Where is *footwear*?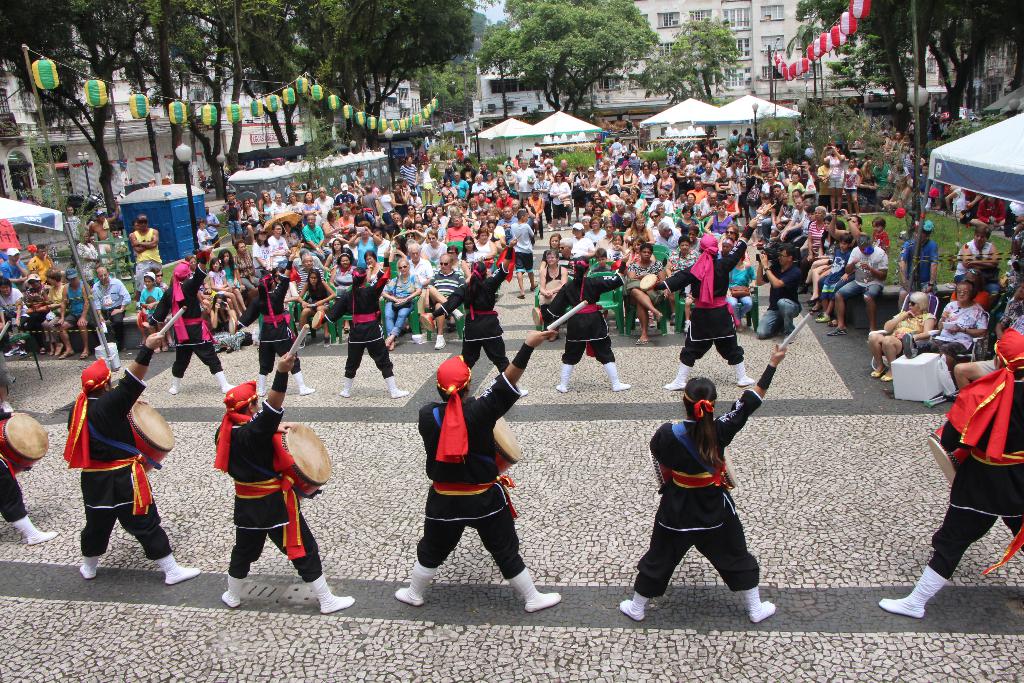
(604, 359, 633, 389).
